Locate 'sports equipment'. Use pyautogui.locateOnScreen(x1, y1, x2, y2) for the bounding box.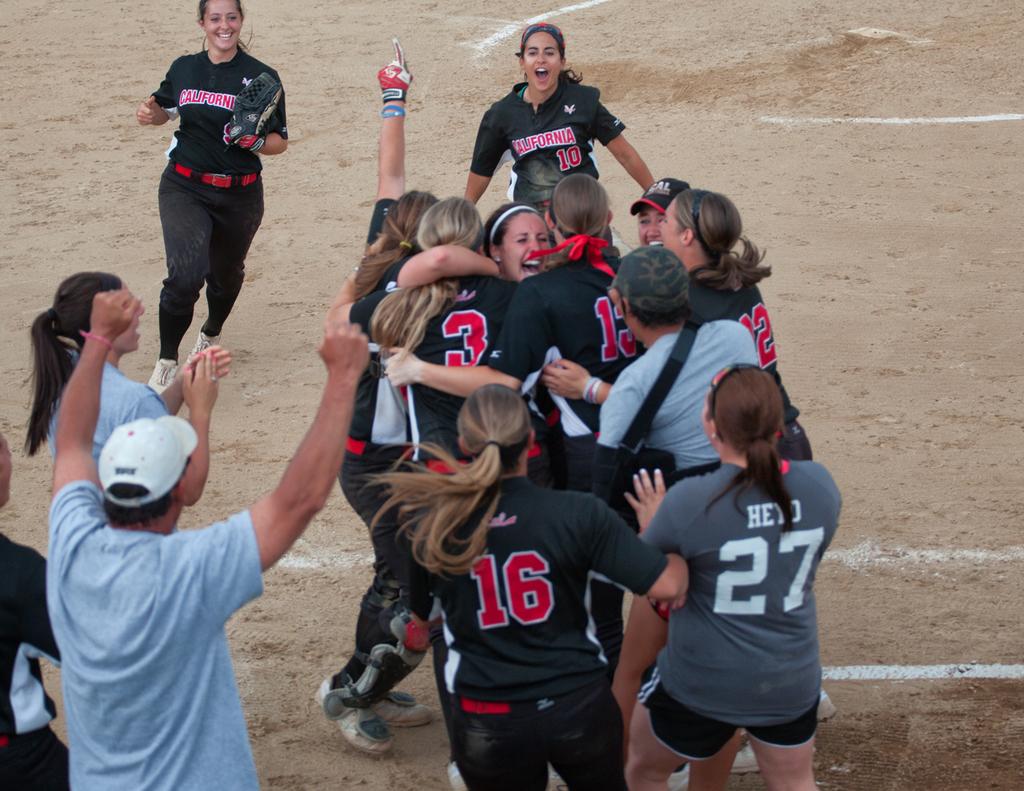
pyautogui.locateOnScreen(323, 581, 436, 725).
